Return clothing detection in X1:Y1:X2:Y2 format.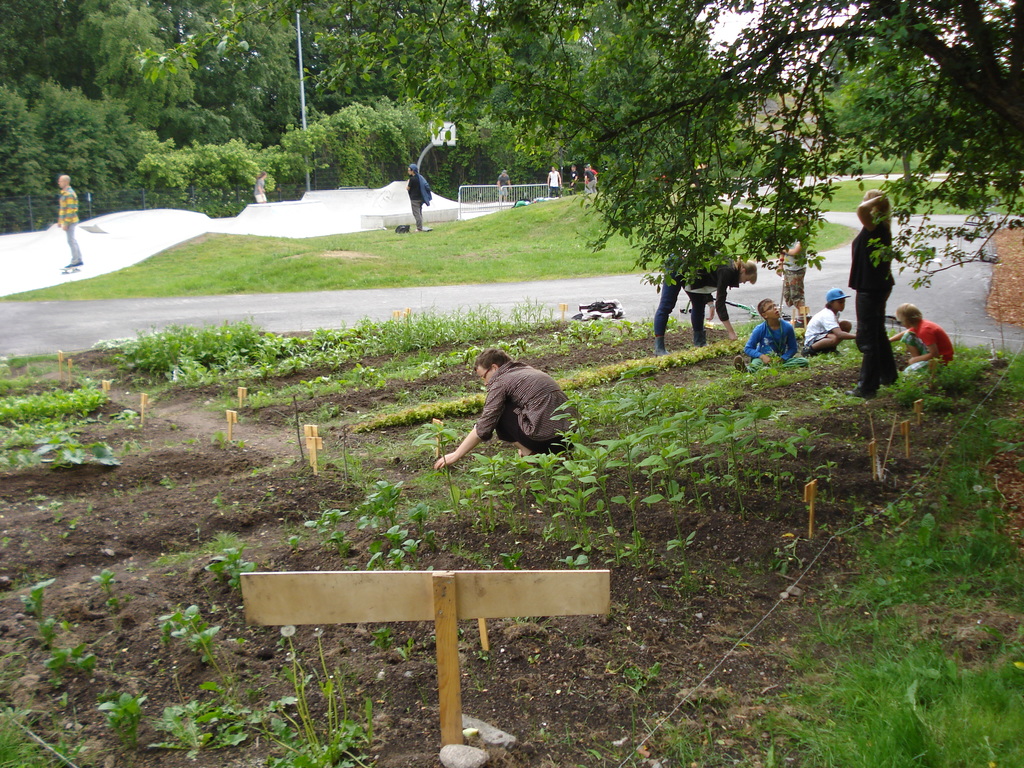
849:224:905:394.
